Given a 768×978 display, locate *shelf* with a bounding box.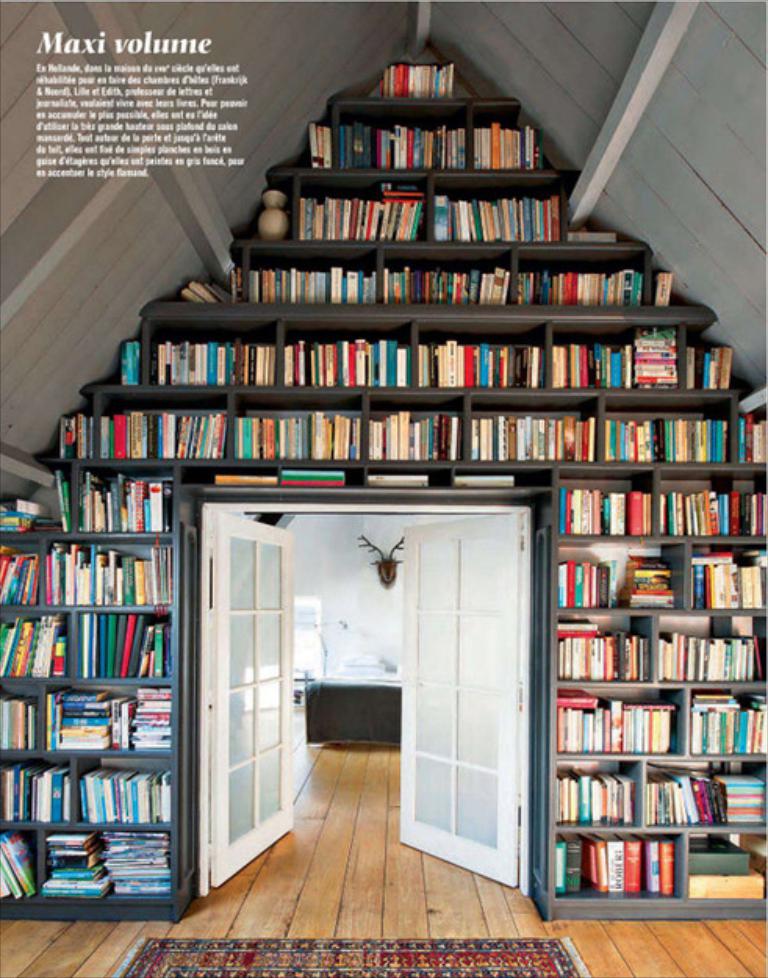
Located: bbox(63, 742, 180, 831).
